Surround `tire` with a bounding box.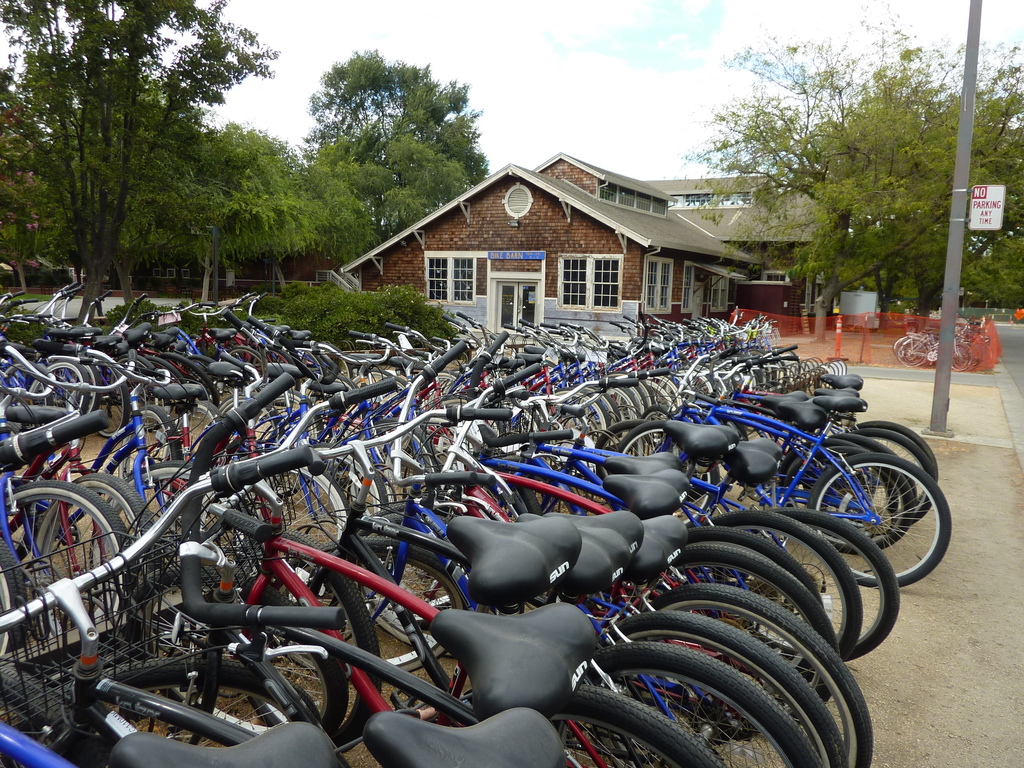
locate(29, 476, 156, 600).
